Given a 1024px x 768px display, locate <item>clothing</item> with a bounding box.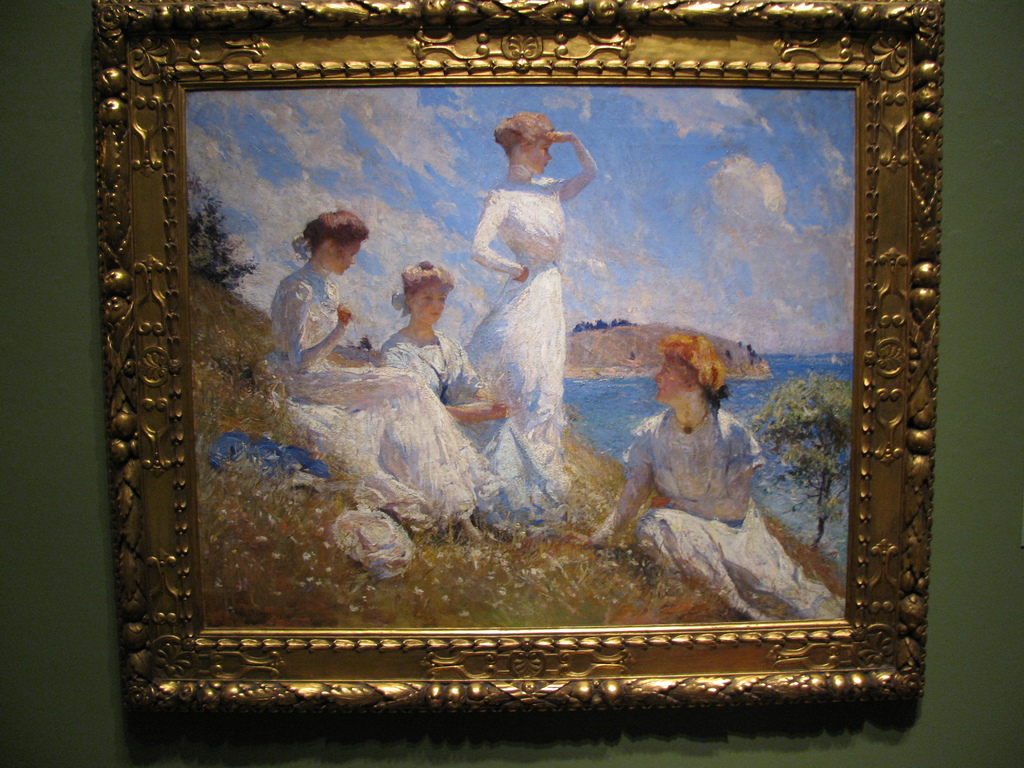
Located: {"x1": 382, "y1": 331, "x2": 571, "y2": 534}.
